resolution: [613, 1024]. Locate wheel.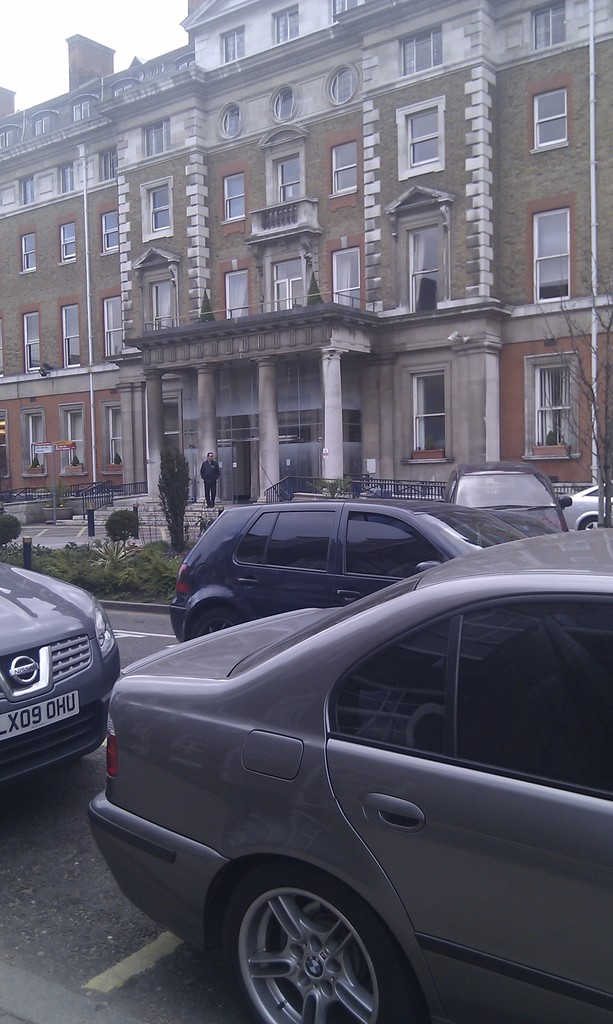
[186,610,245,636].
